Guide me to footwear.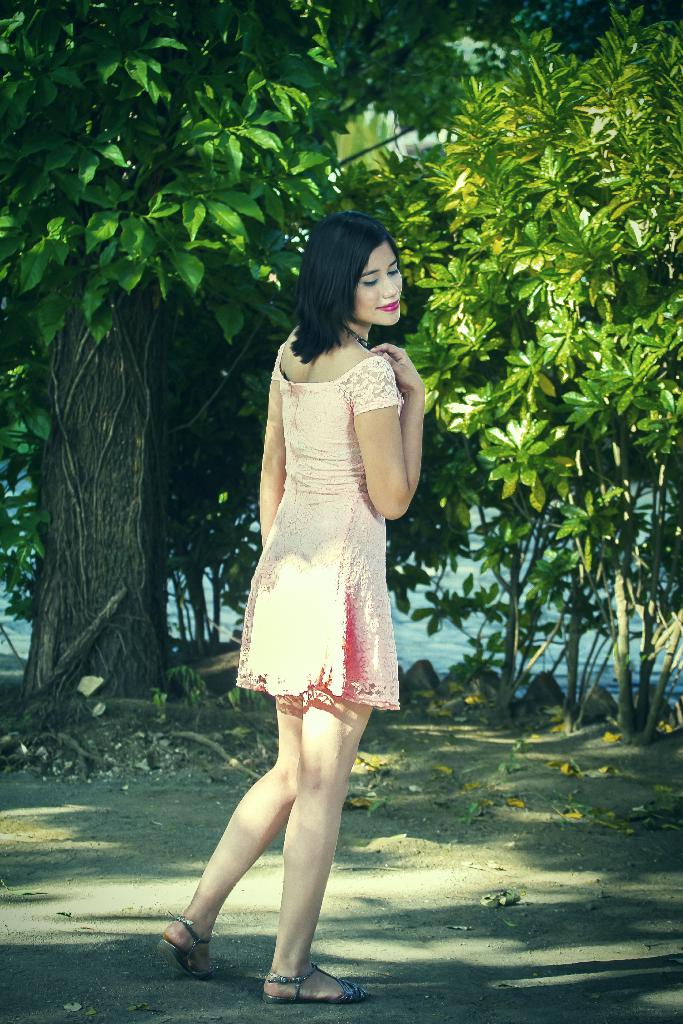
Guidance: 261/948/366/1004.
